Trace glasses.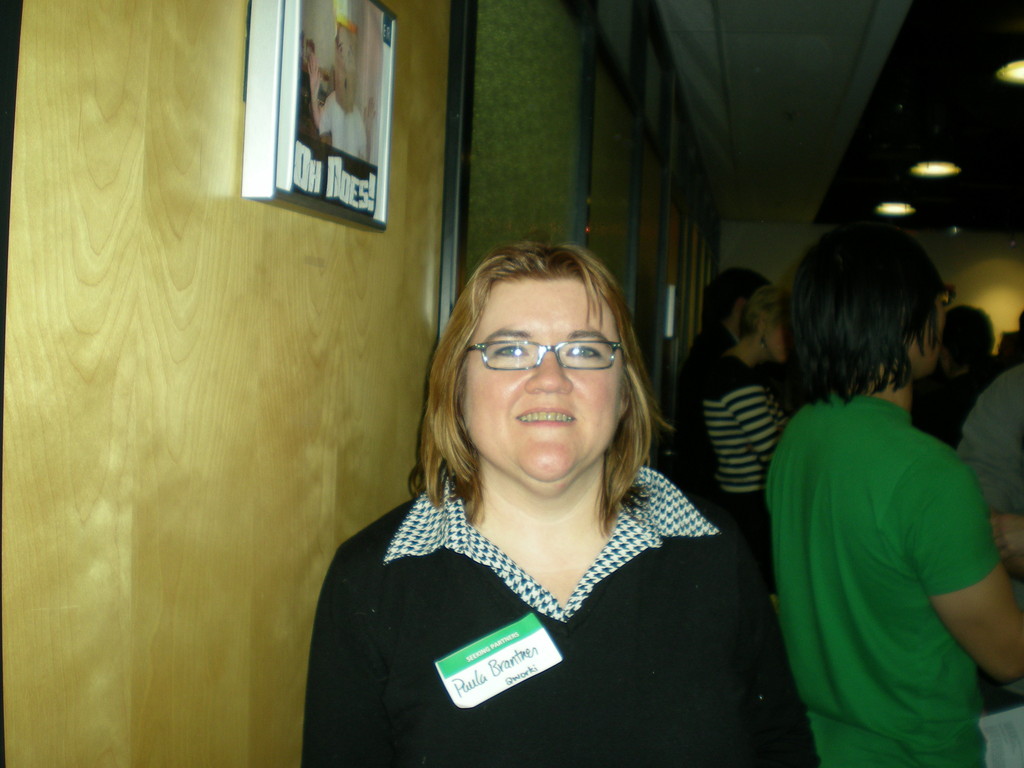
Traced to {"x1": 454, "y1": 335, "x2": 632, "y2": 390}.
